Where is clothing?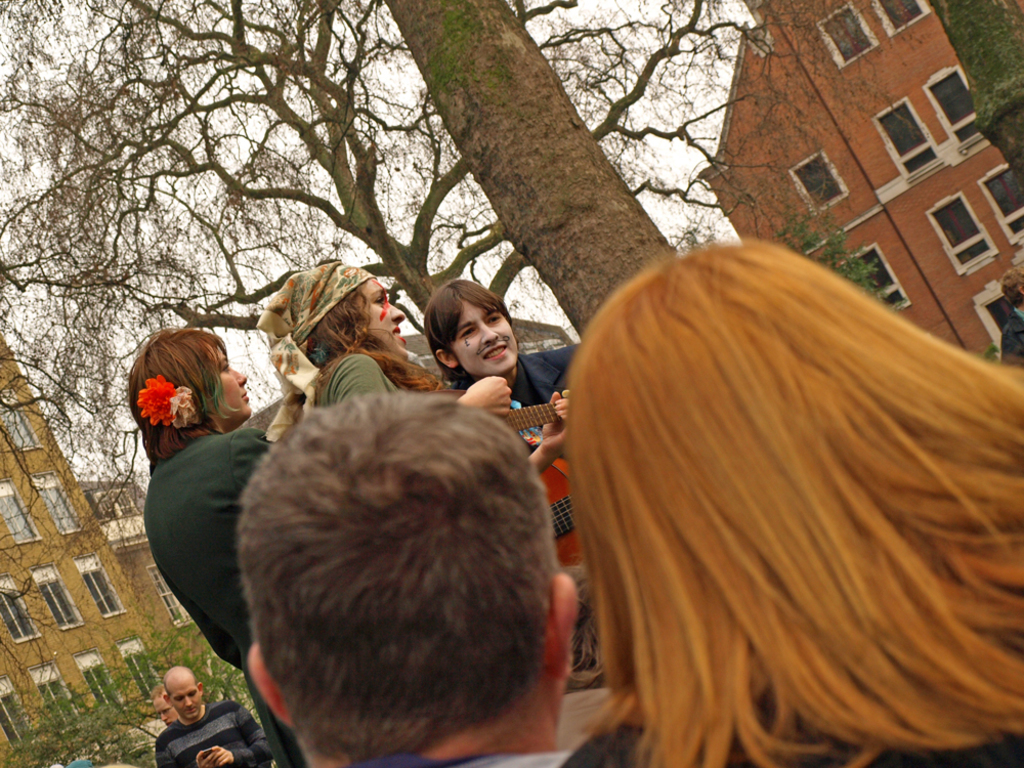
pyautogui.locateOnScreen(314, 350, 404, 406).
